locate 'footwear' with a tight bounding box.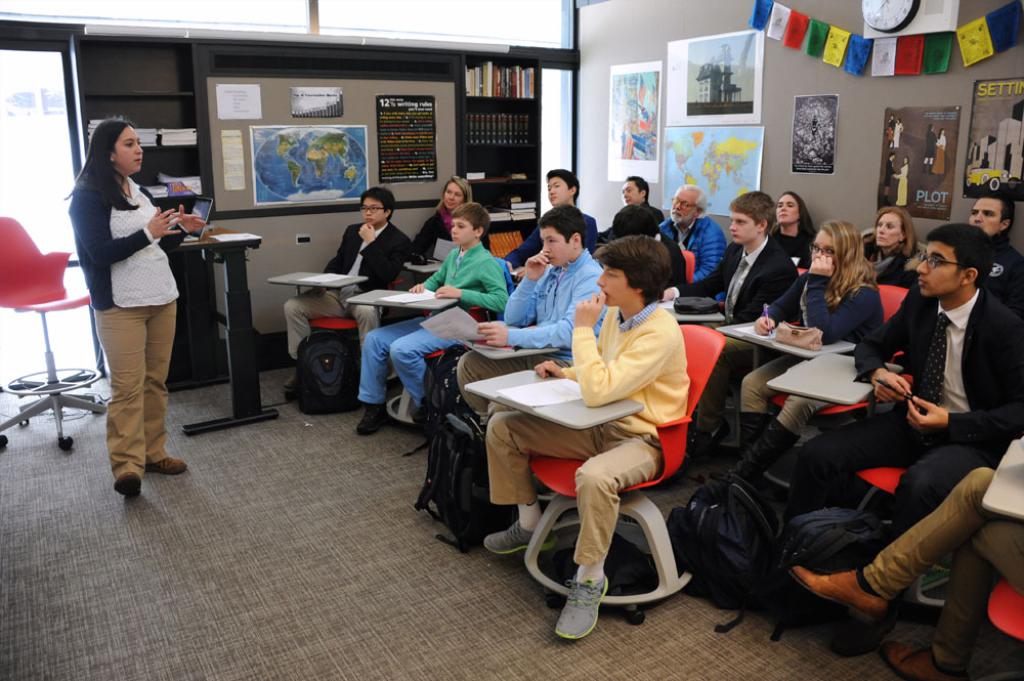
x1=551, y1=562, x2=610, y2=649.
